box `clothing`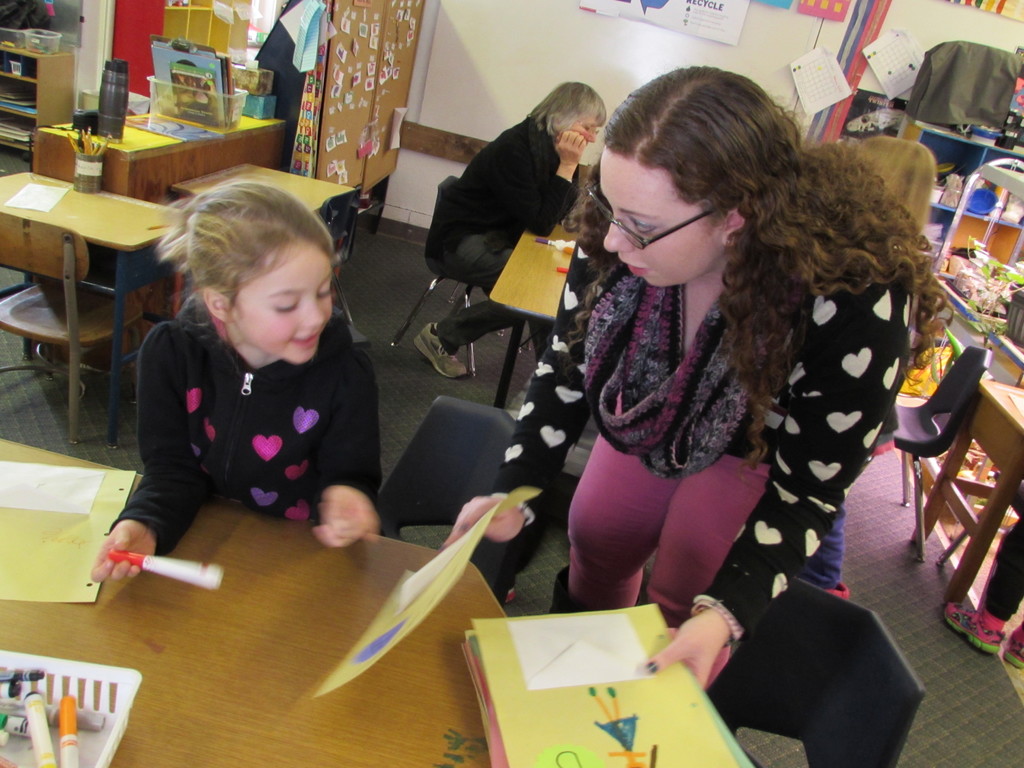
108/285/400/567
